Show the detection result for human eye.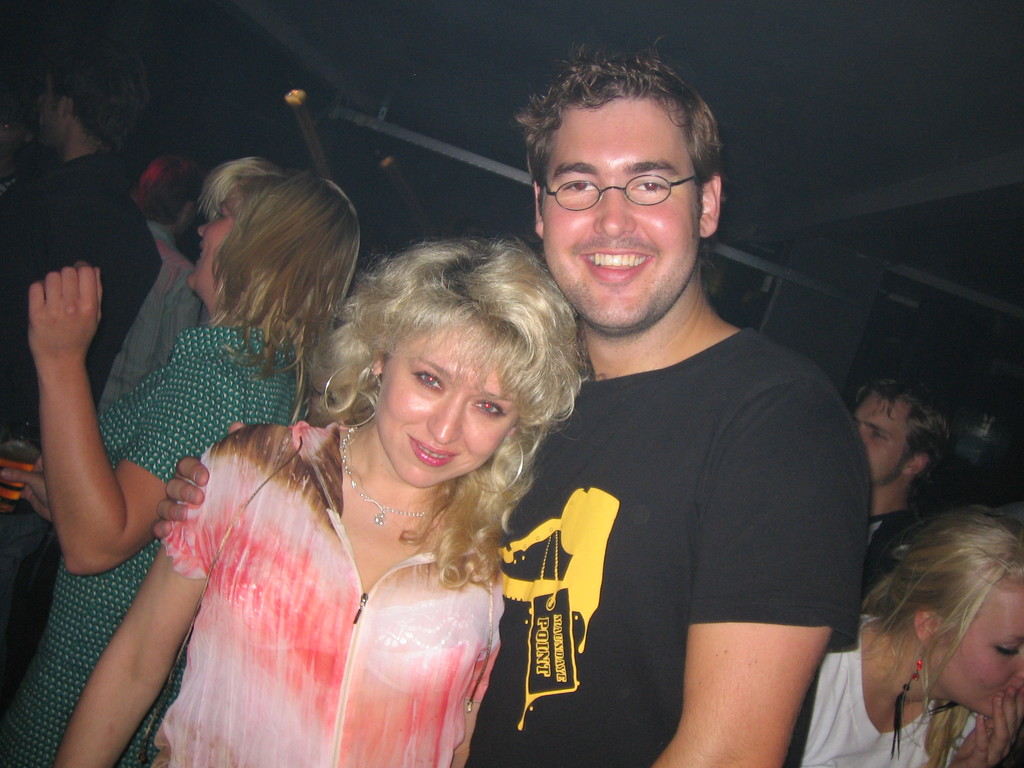
[554,173,600,198].
